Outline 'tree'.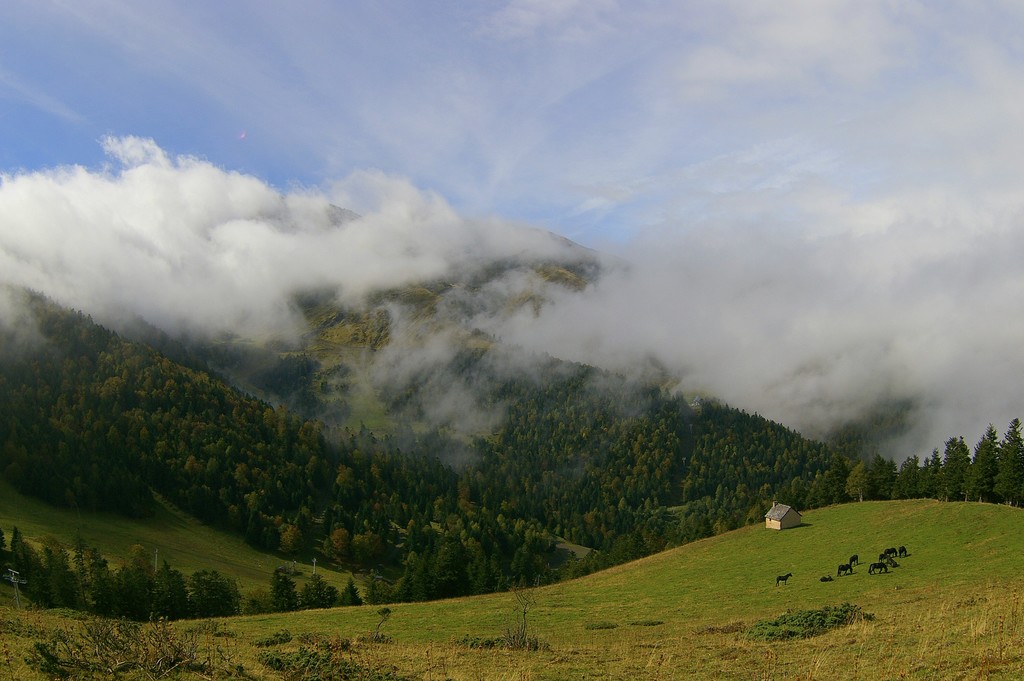
Outline: BBox(144, 561, 184, 618).
